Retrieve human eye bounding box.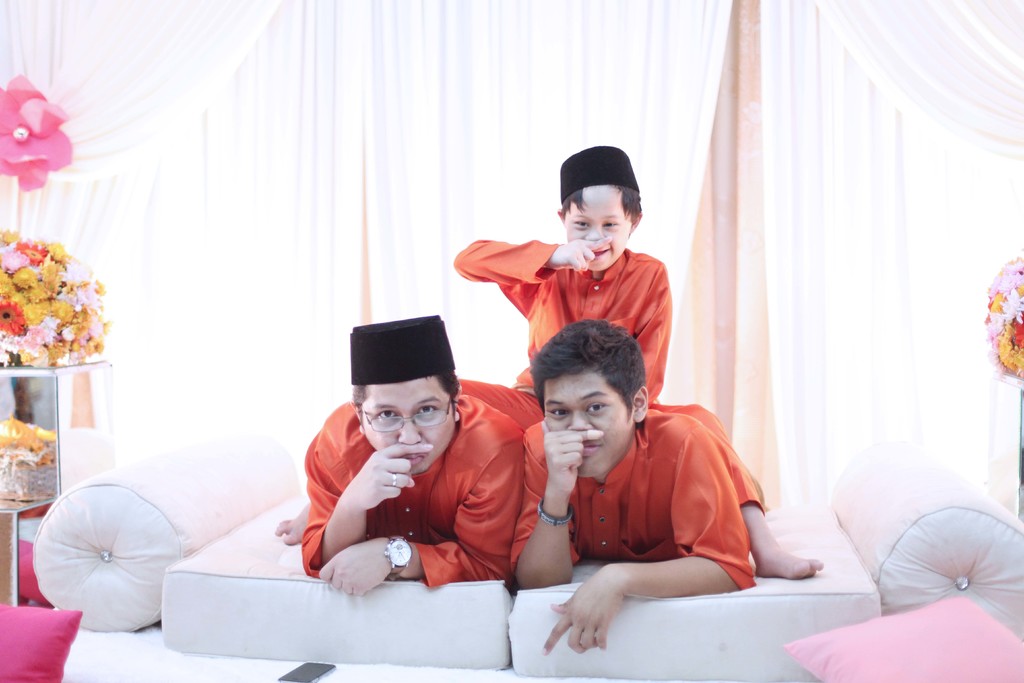
Bounding box: x1=600 y1=217 x2=620 y2=231.
